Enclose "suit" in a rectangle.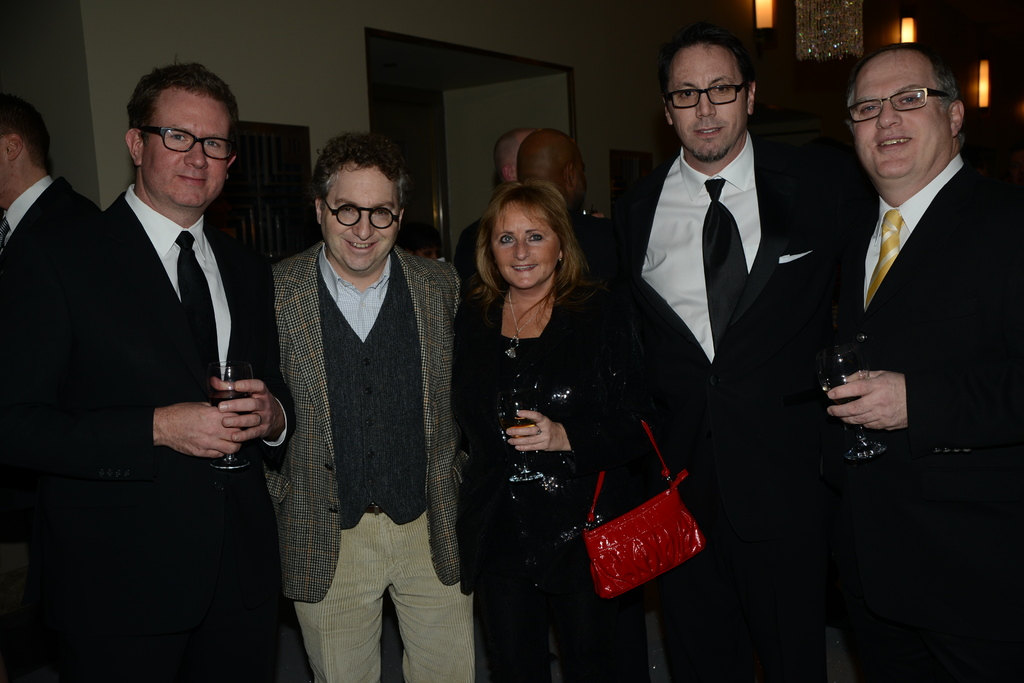
[446, 280, 640, 682].
